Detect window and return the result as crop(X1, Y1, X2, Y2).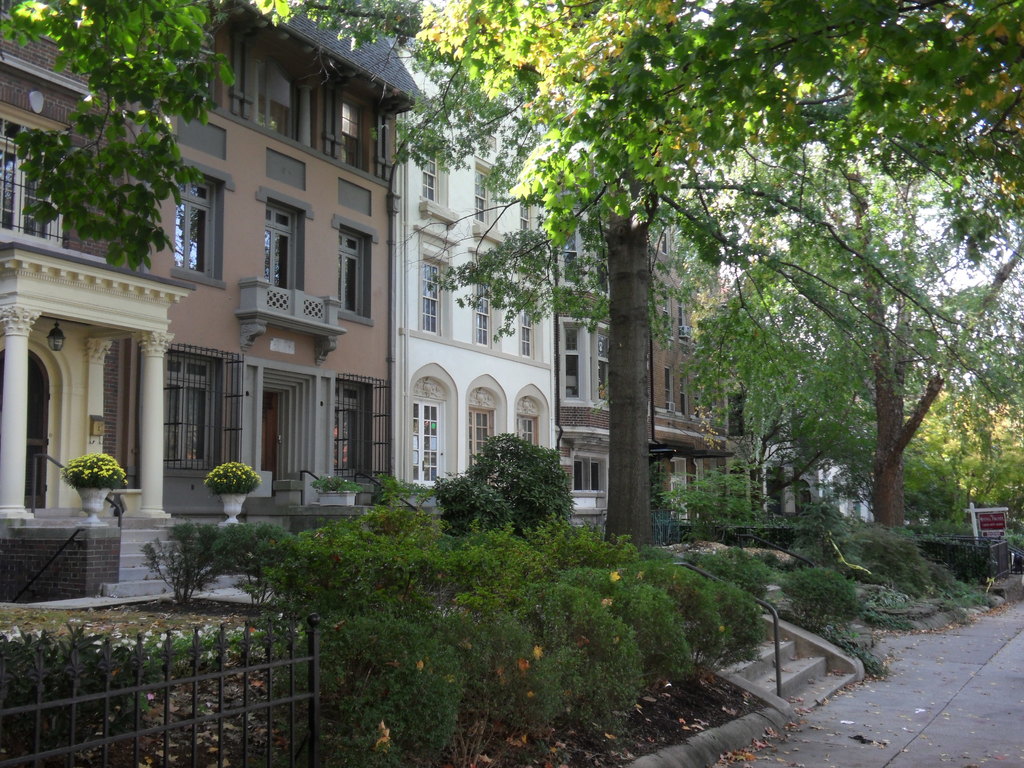
crop(260, 56, 298, 140).
